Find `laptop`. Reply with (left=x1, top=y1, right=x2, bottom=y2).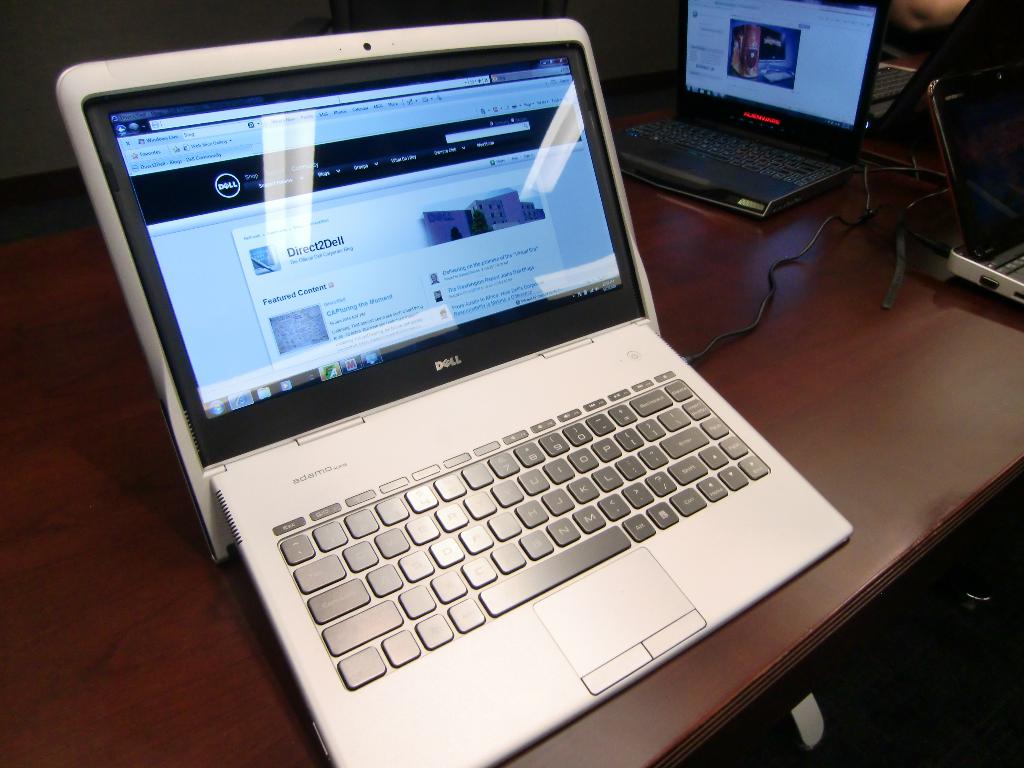
(left=52, top=10, right=852, bottom=767).
